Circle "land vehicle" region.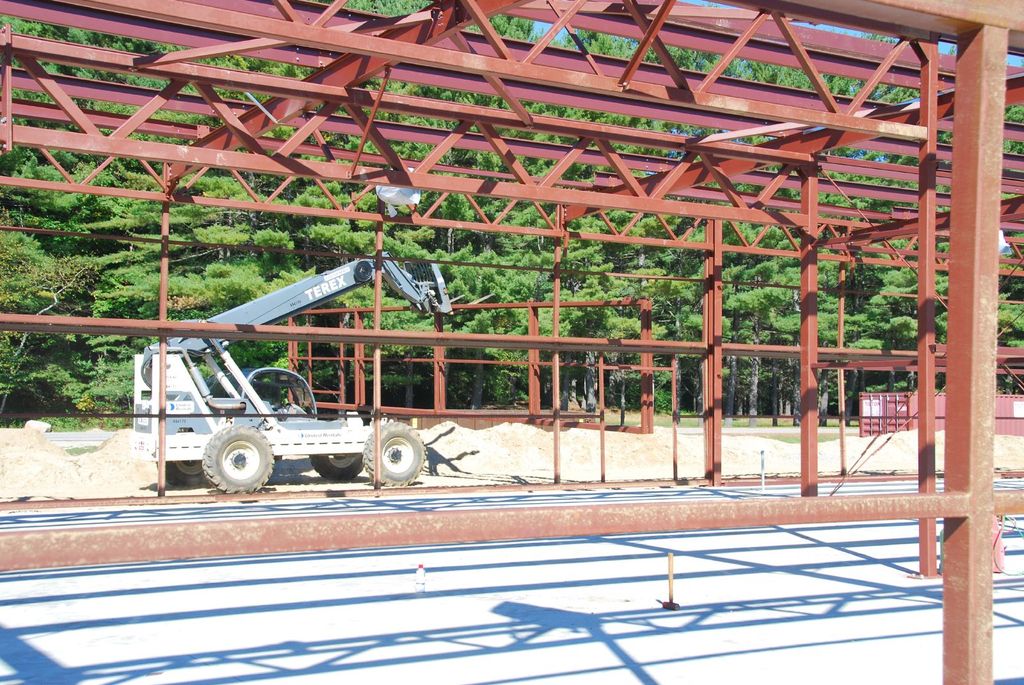
Region: x1=135 y1=248 x2=456 y2=485.
